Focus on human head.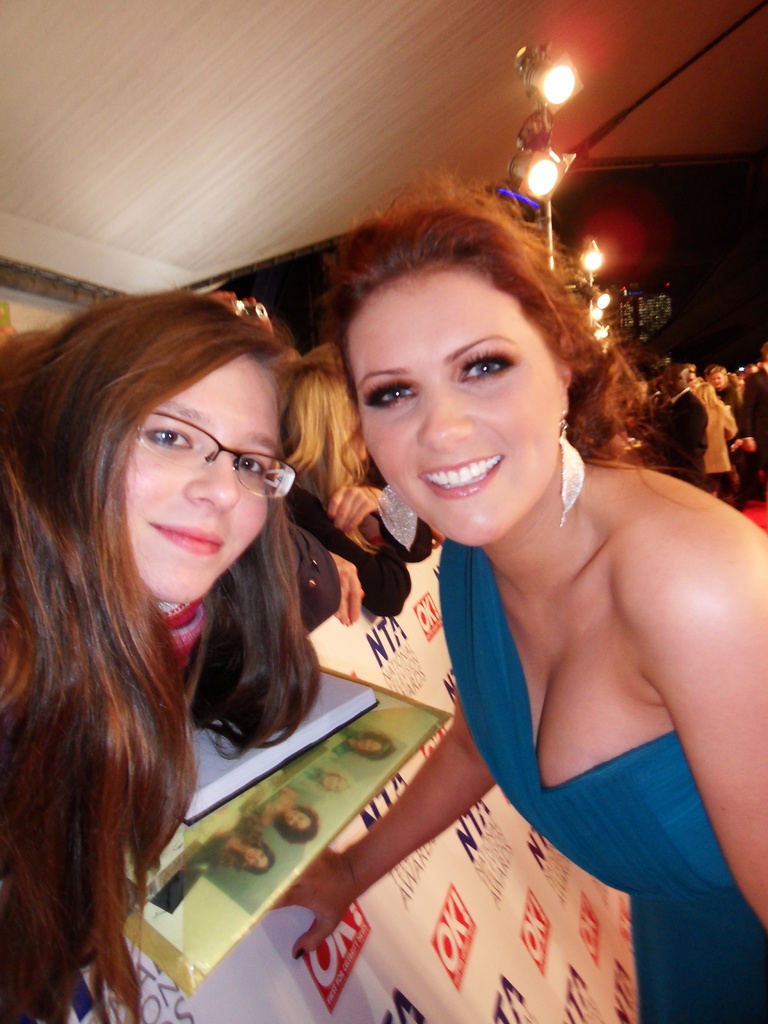
Focused at bbox=(48, 283, 304, 634).
